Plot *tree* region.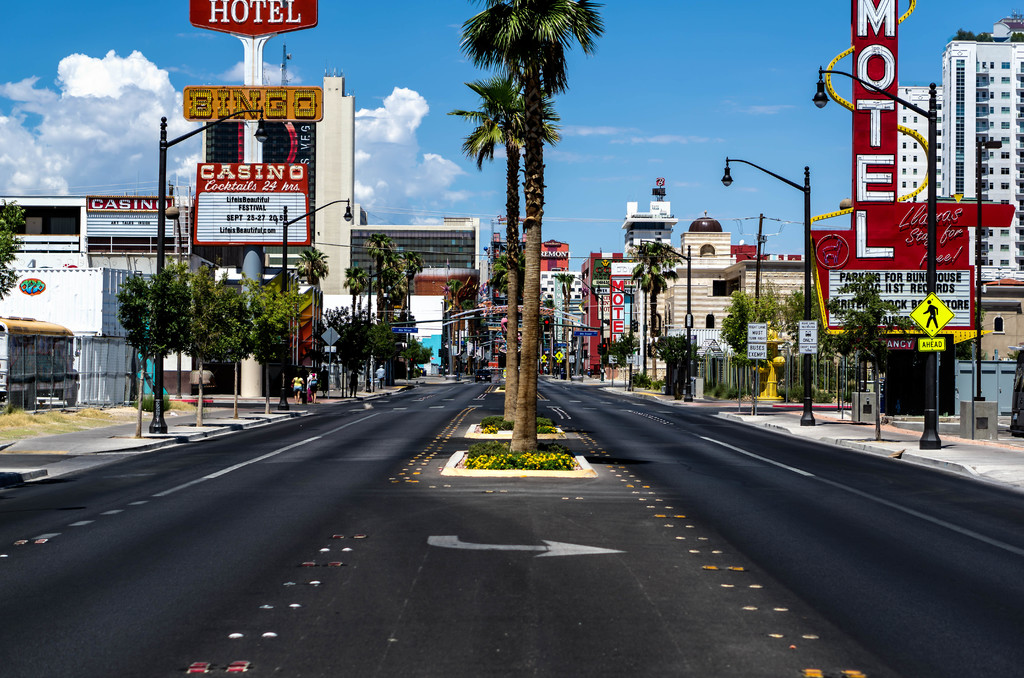
Plotted at locate(250, 279, 300, 413).
